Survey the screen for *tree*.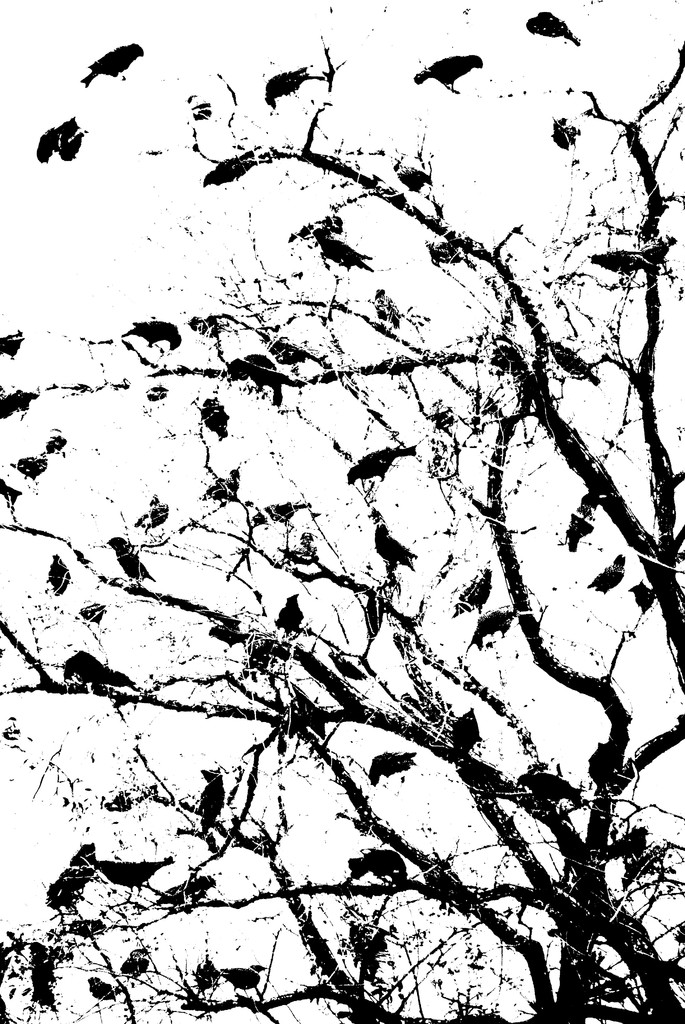
Survey found: region(26, 19, 684, 1000).
